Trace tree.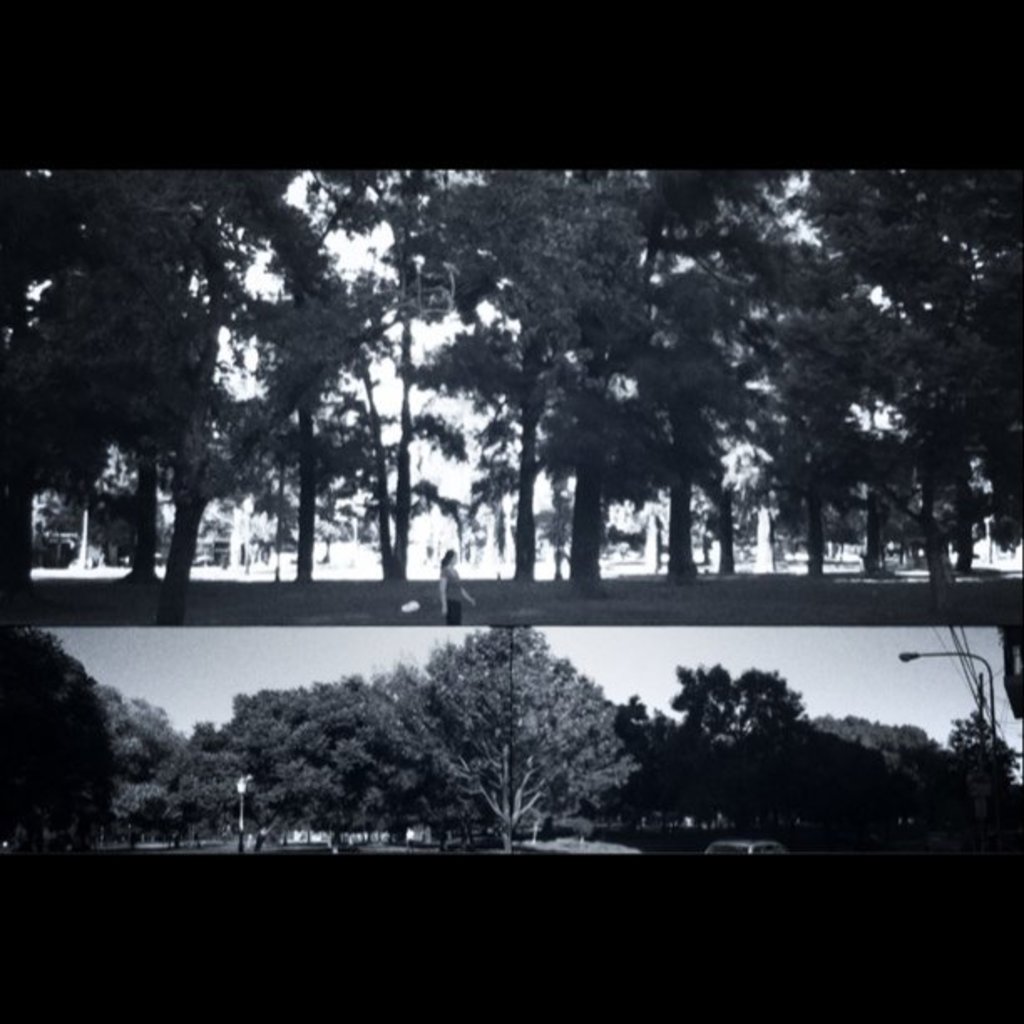
Traced to crop(412, 176, 653, 581).
